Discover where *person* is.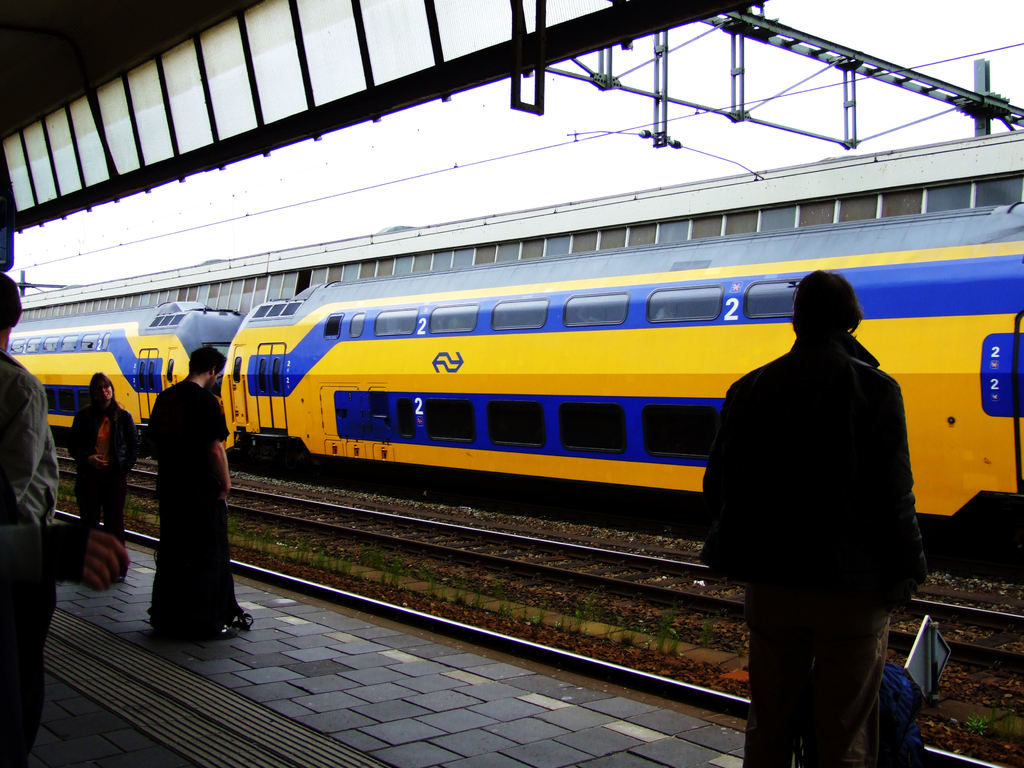
Discovered at 141 342 248 637.
